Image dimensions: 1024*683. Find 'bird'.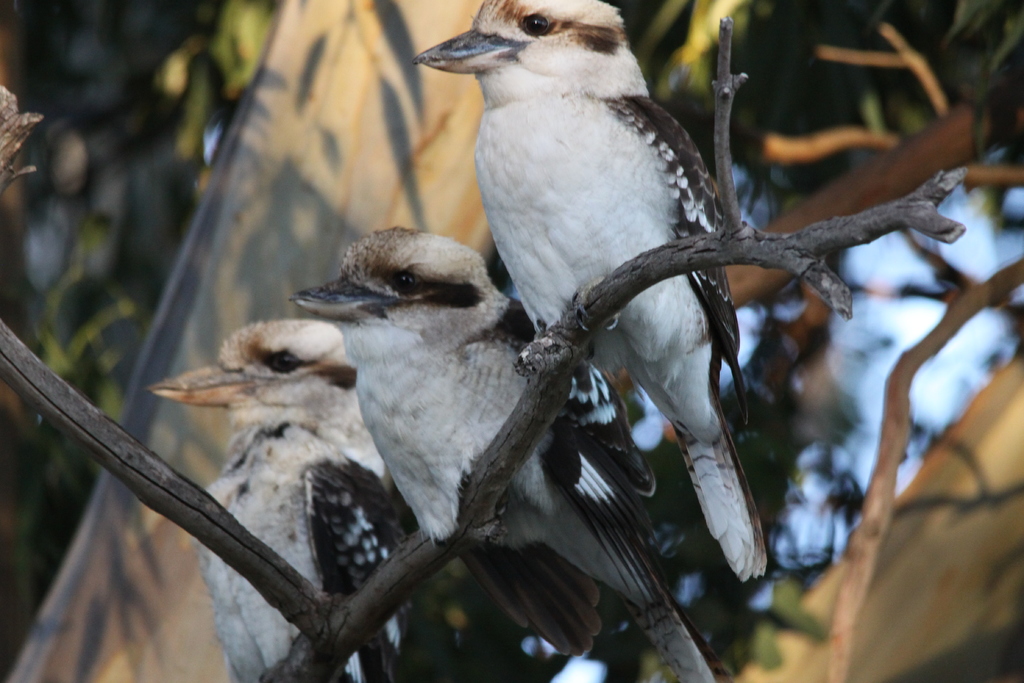
box(287, 224, 724, 682).
